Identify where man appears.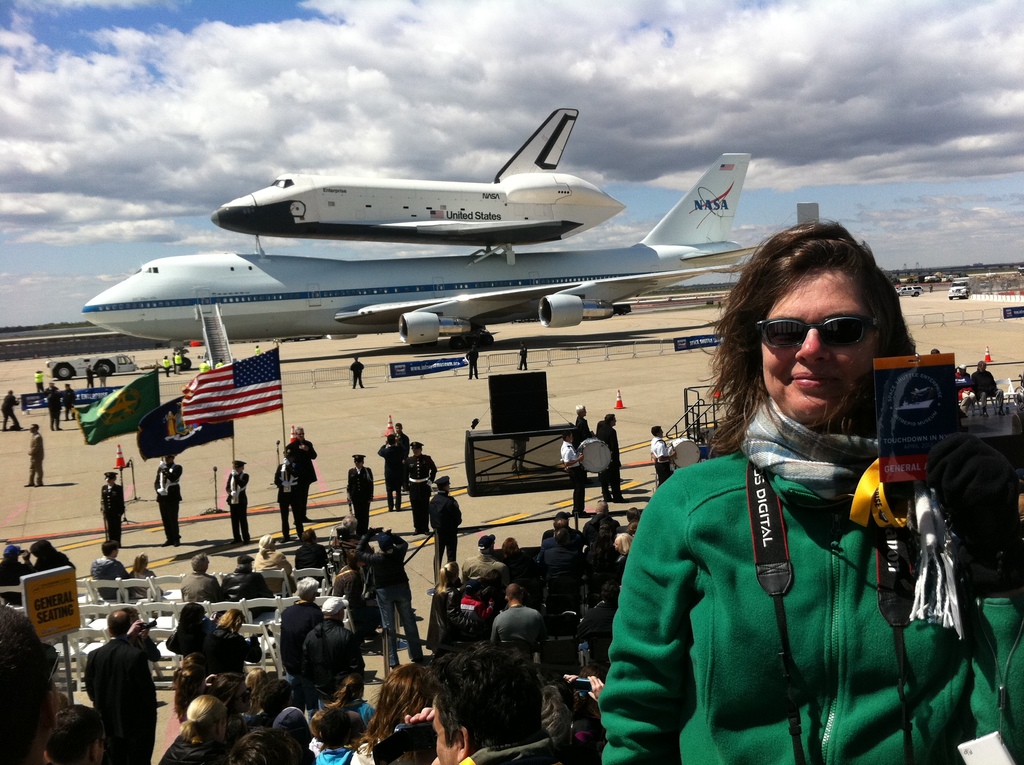
Appears at bbox=(175, 355, 182, 373).
